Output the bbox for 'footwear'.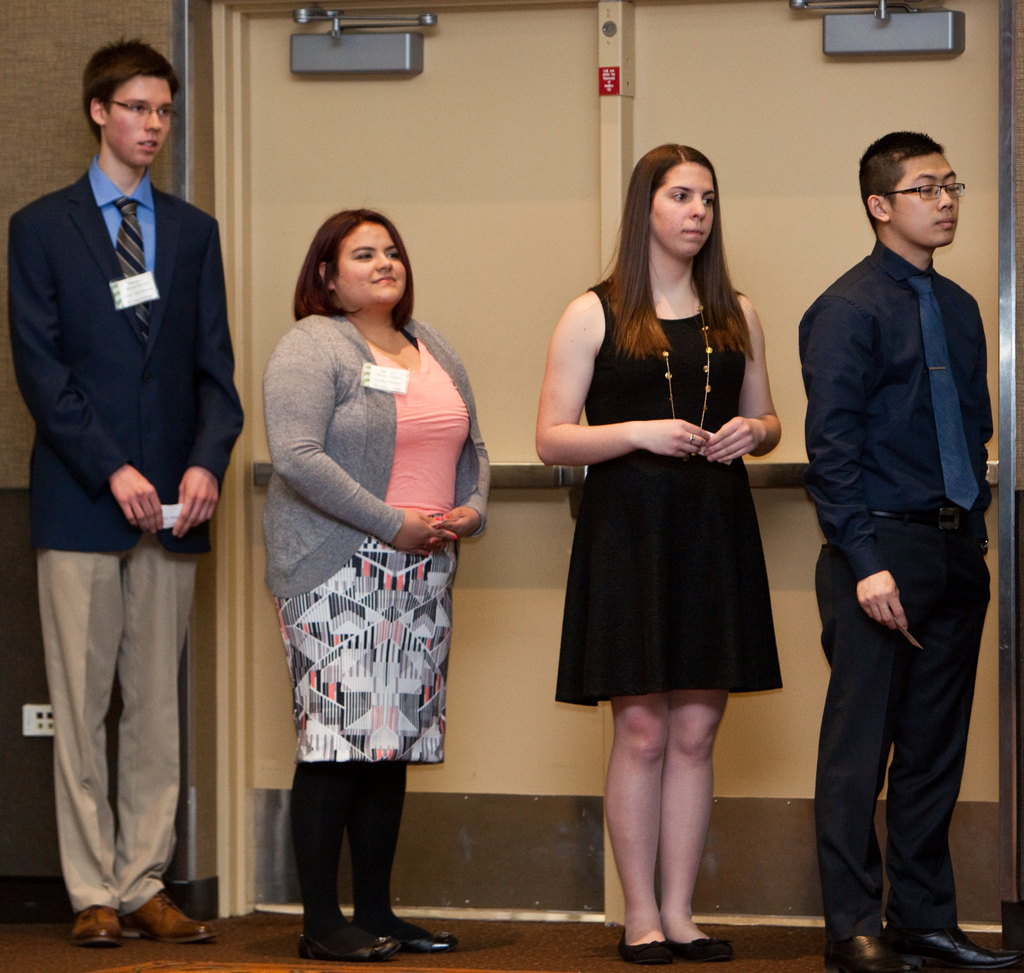
left=817, top=928, right=929, bottom=972.
